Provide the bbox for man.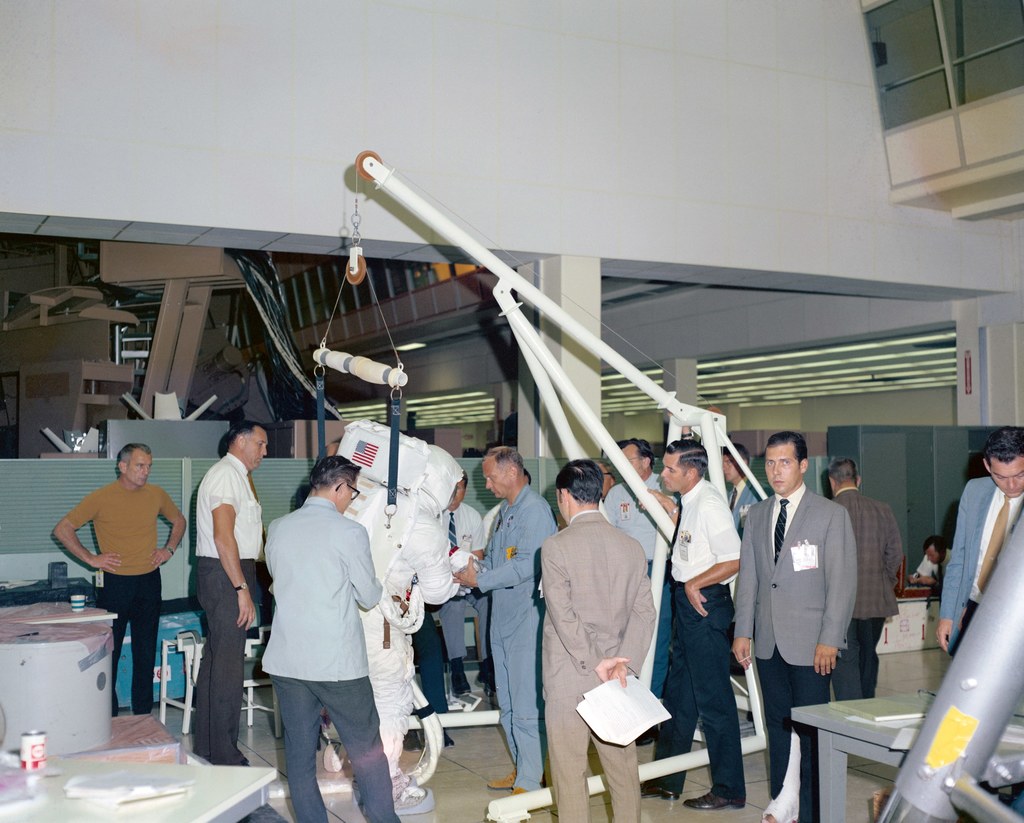
bbox=(49, 443, 187, 717).
